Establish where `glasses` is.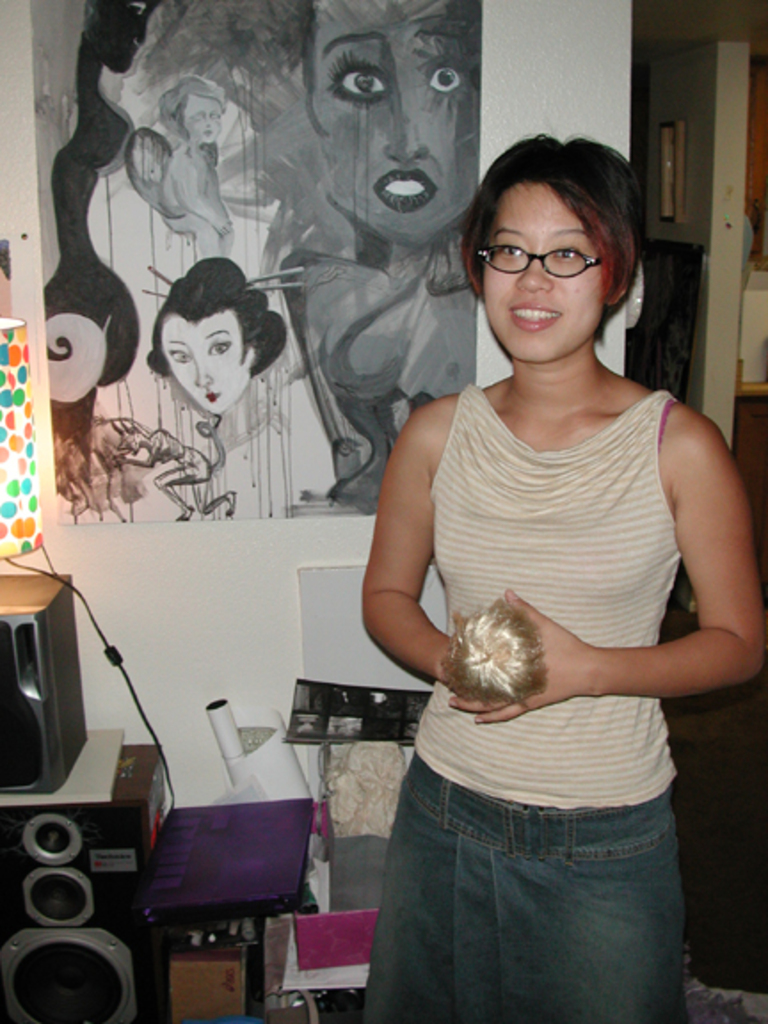
Established at BBox(475, 245, 608, 279).
